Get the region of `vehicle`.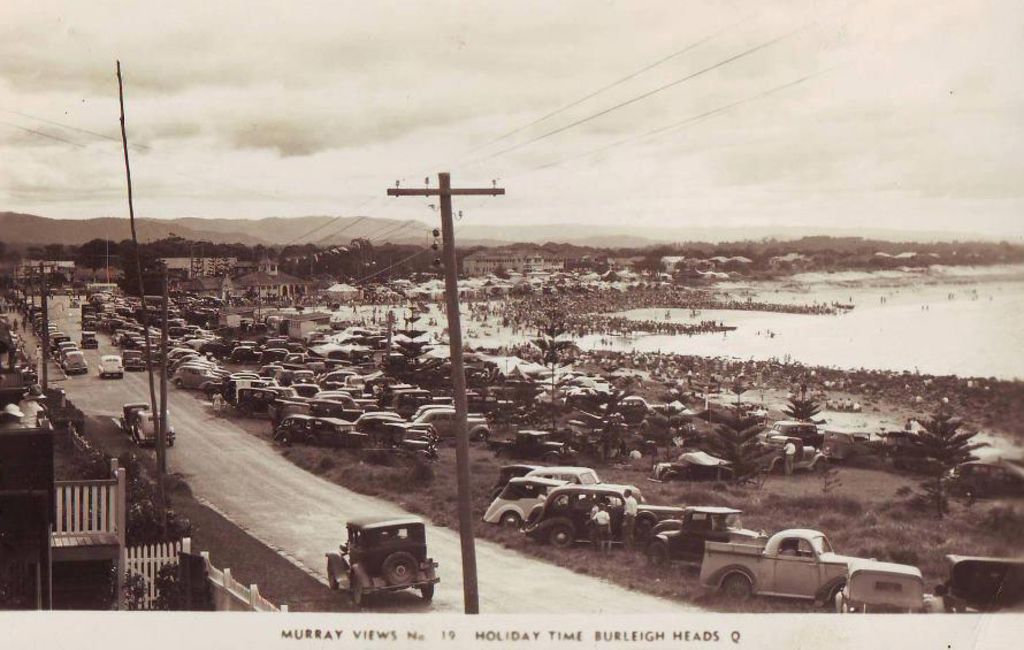
(487,429,570,465).
